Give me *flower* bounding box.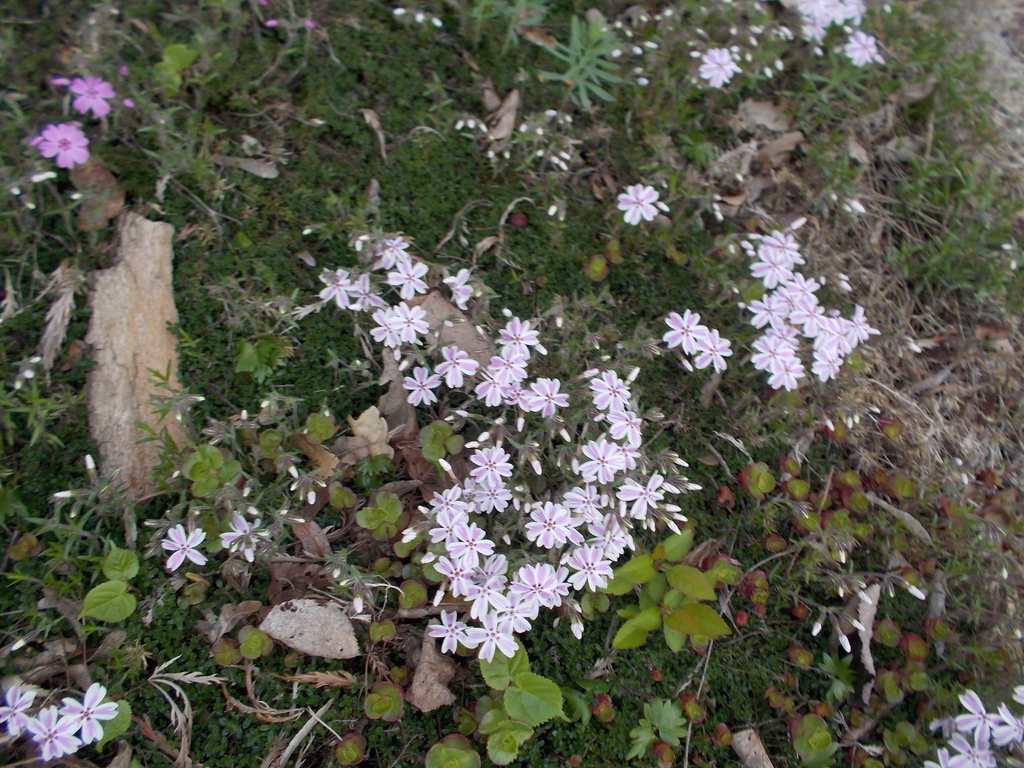
box=[159, 524, 209, 569].
